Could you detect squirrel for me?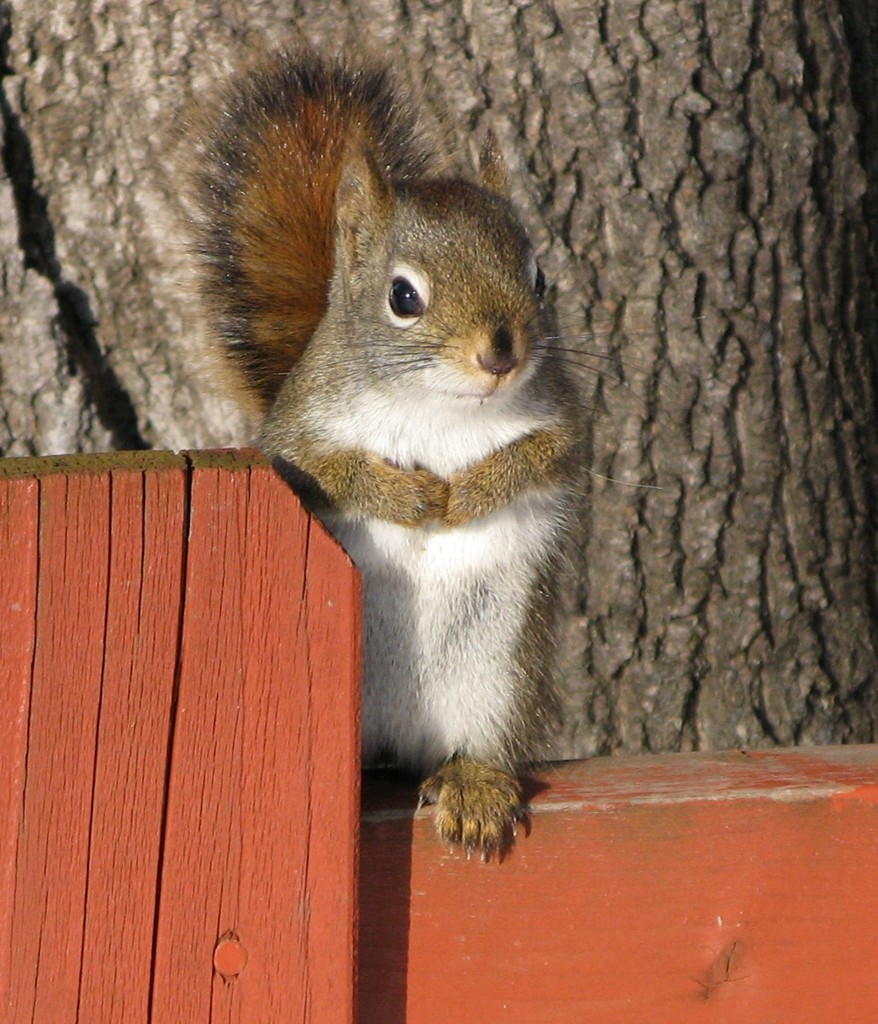
Detection result: region(184, 41, 631, 870).
